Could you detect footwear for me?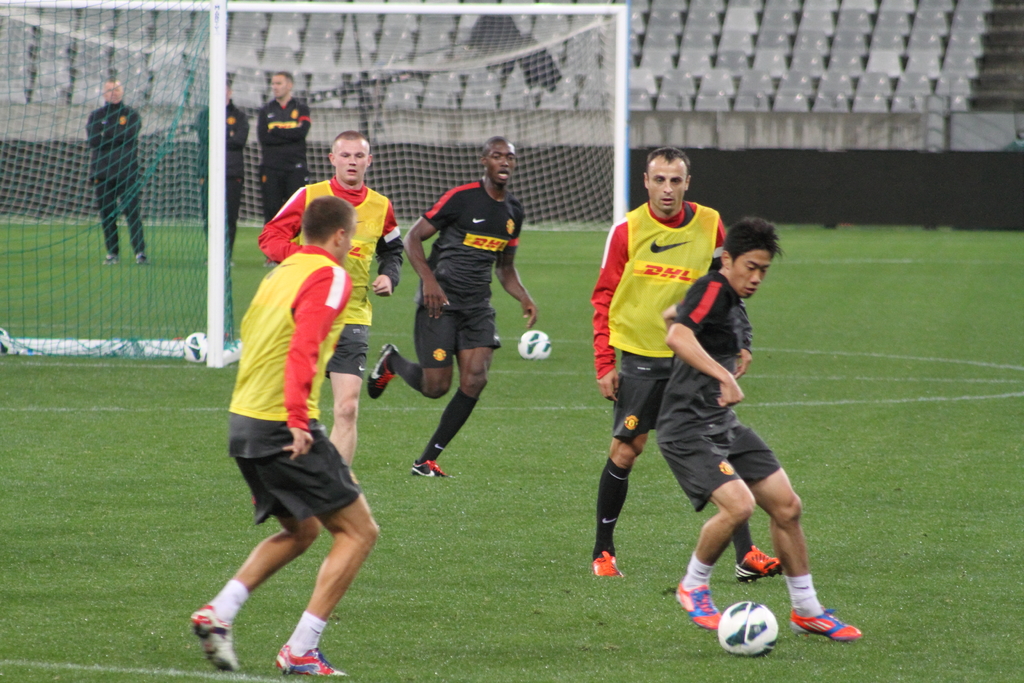
Detection result: (x1=733, y1=545, x2=780, y2=581).
